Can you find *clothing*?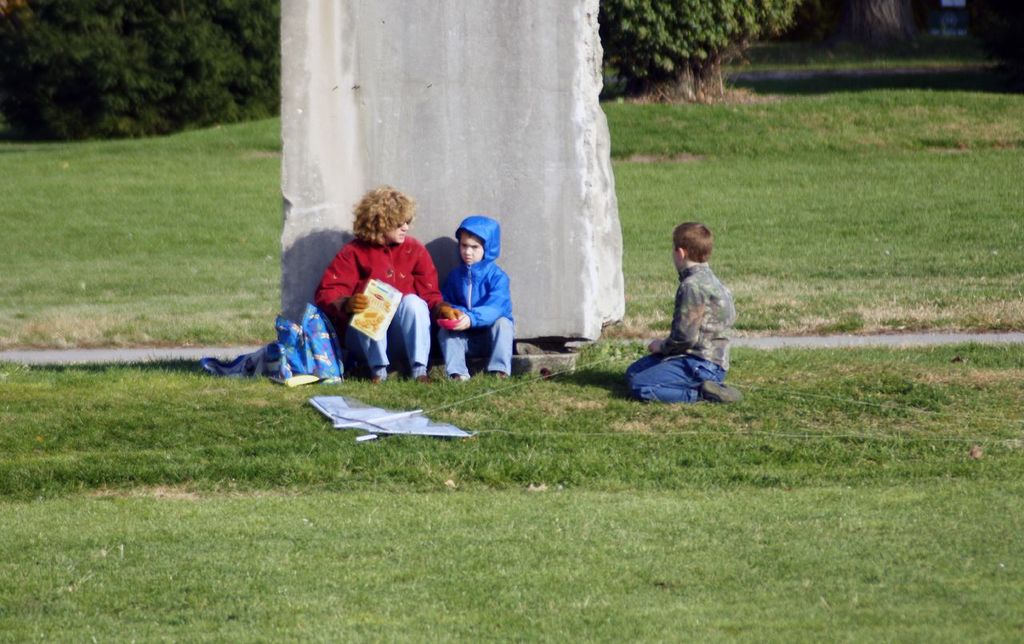
Yes, bounding box: [628, 260, 739, 408].
